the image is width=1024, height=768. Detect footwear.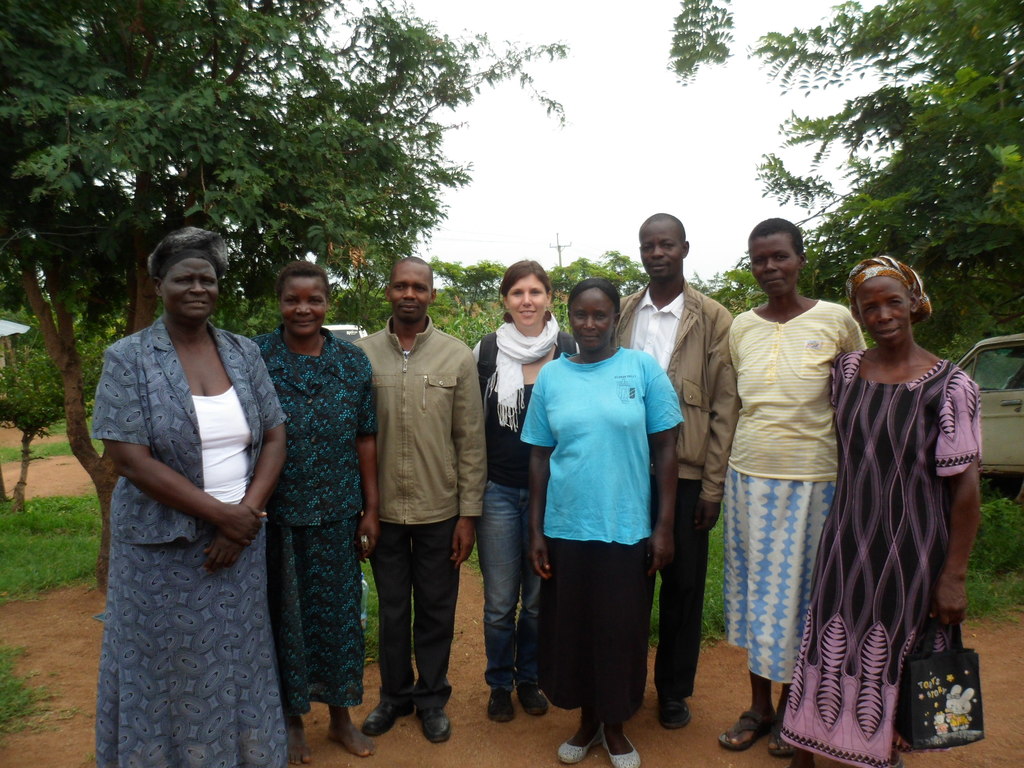
Detection: detection(559, 721, 593, 762).
